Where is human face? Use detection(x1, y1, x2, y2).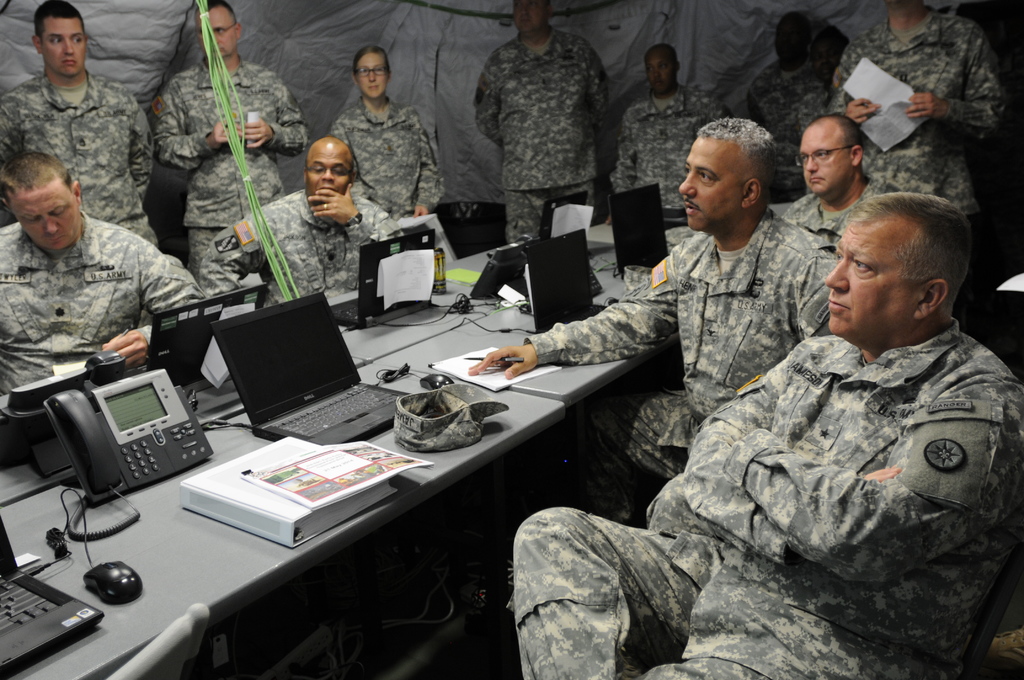
detection(649, 42, 676, 91).
